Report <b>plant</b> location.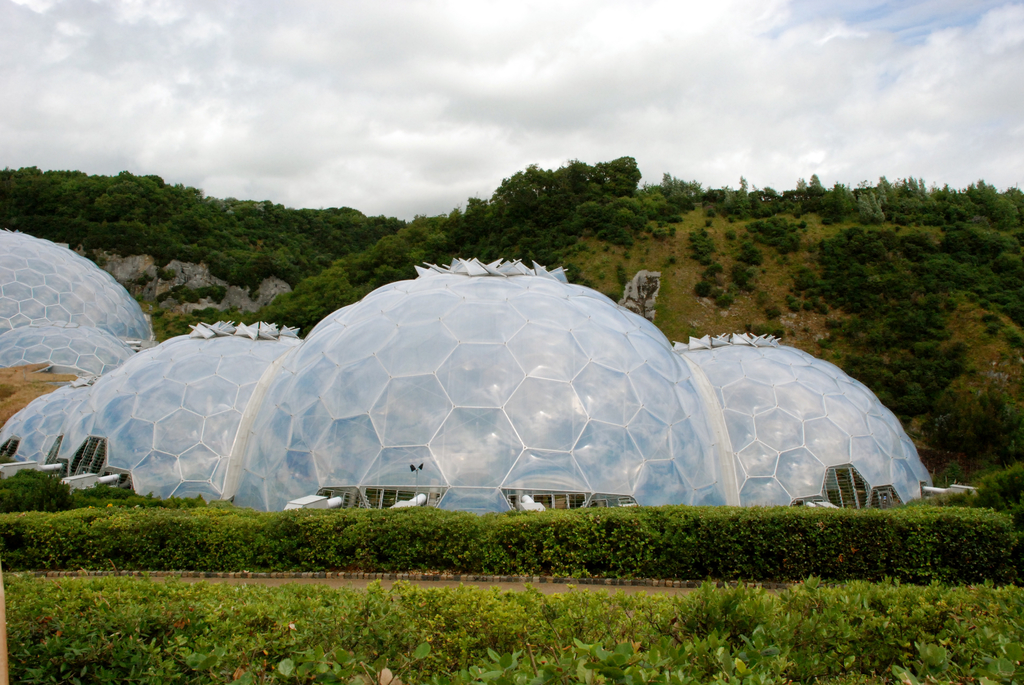
Report: (758,294,769,303).
